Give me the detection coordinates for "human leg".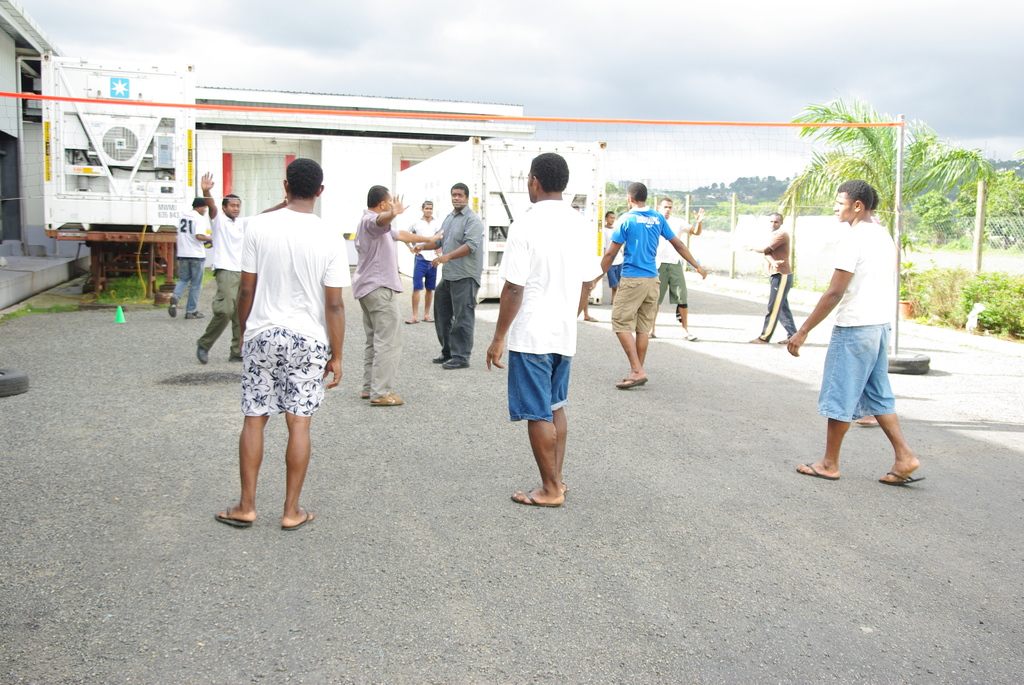
(x1=366, y1=279, x2=405, y2=405).
